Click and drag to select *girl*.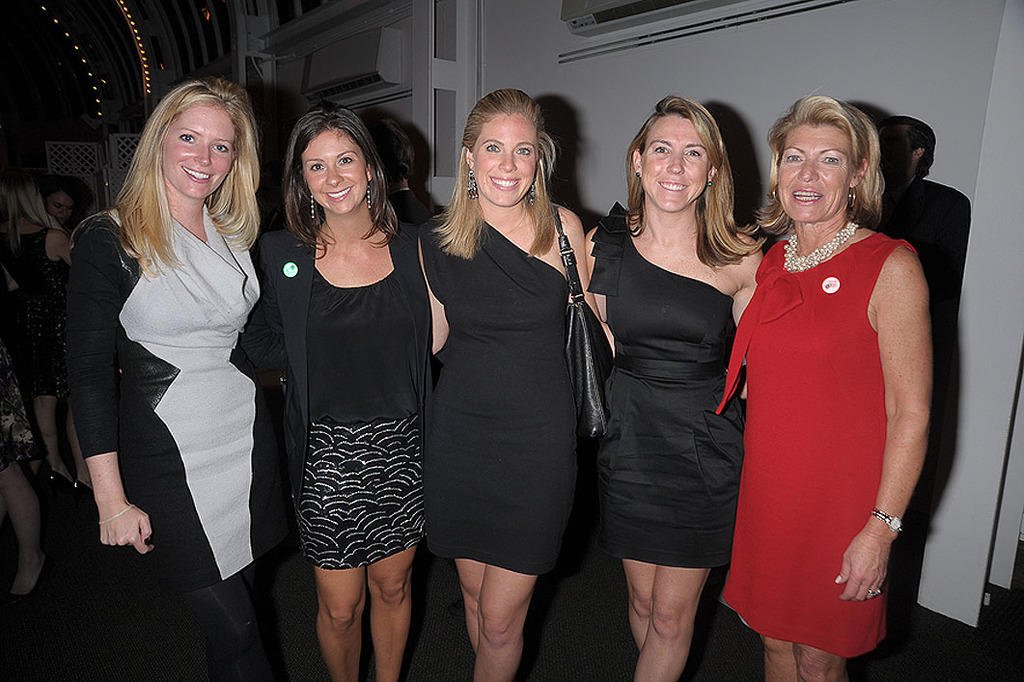
Selection: 241,85,449,672.
